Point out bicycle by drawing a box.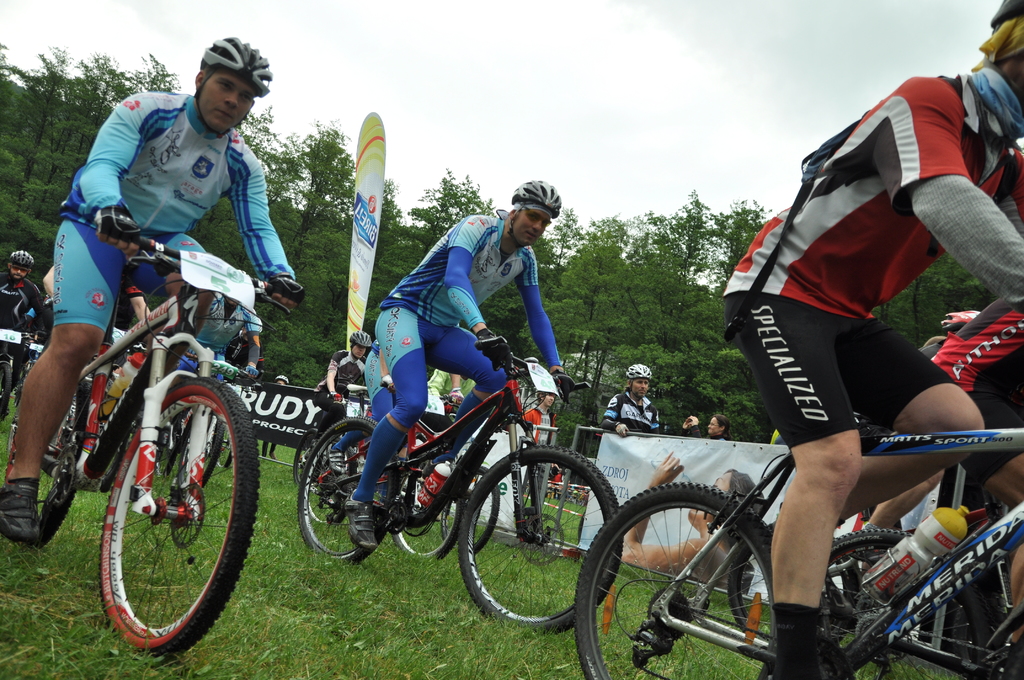
bbox=(301, 328, 629, 647).
